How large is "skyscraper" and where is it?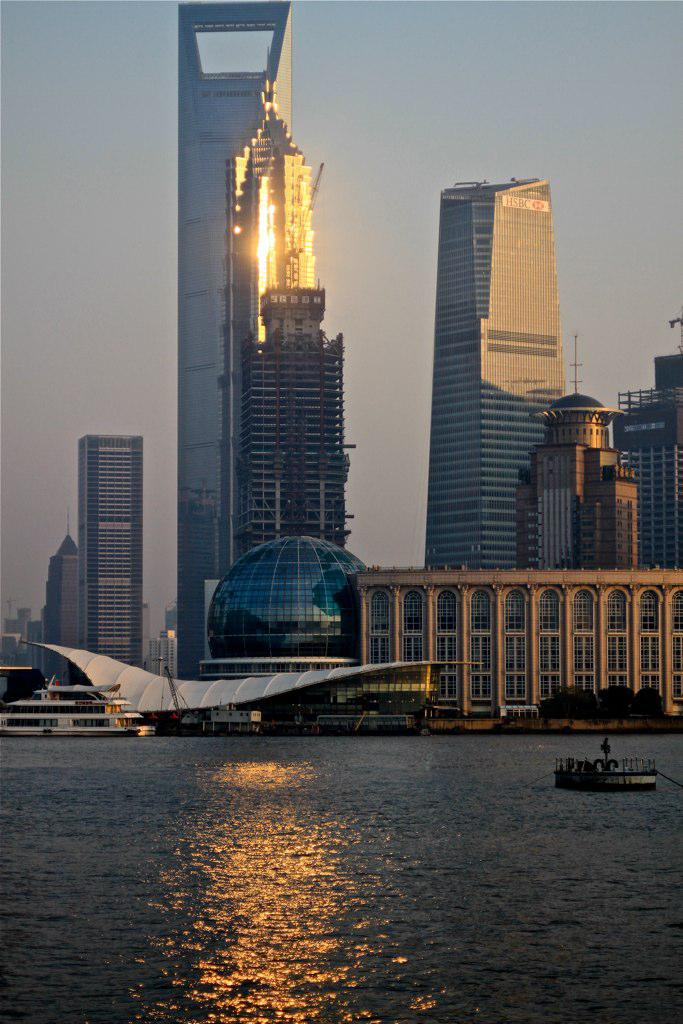
Bounding box: bbox=[49, 537, 91, 656].
